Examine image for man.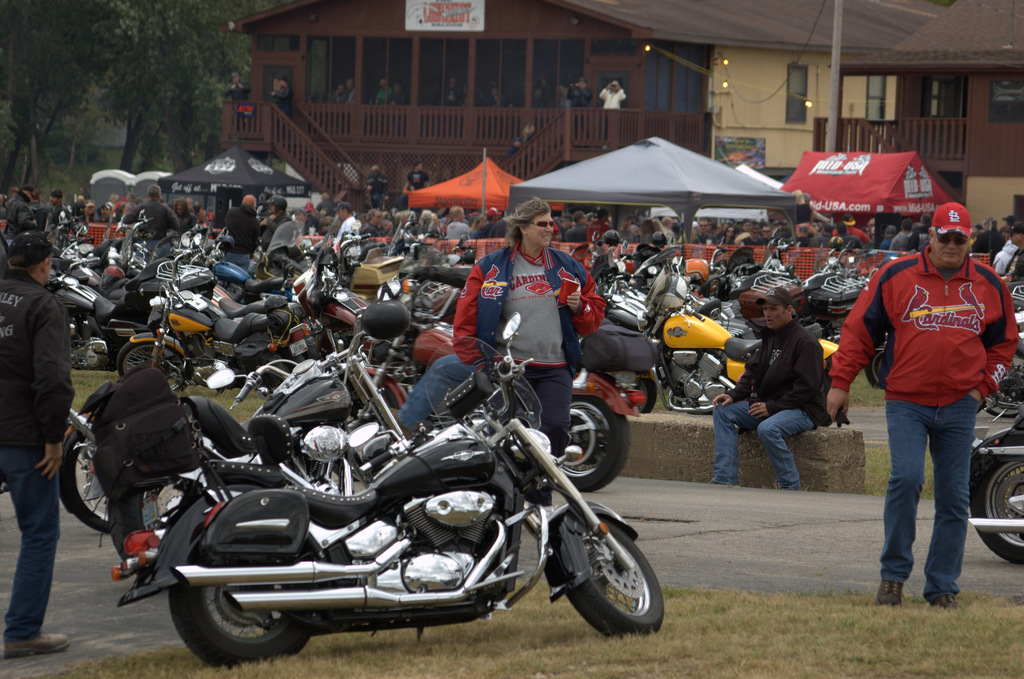
Examination result: bbox(488, 213, 513, 238).
